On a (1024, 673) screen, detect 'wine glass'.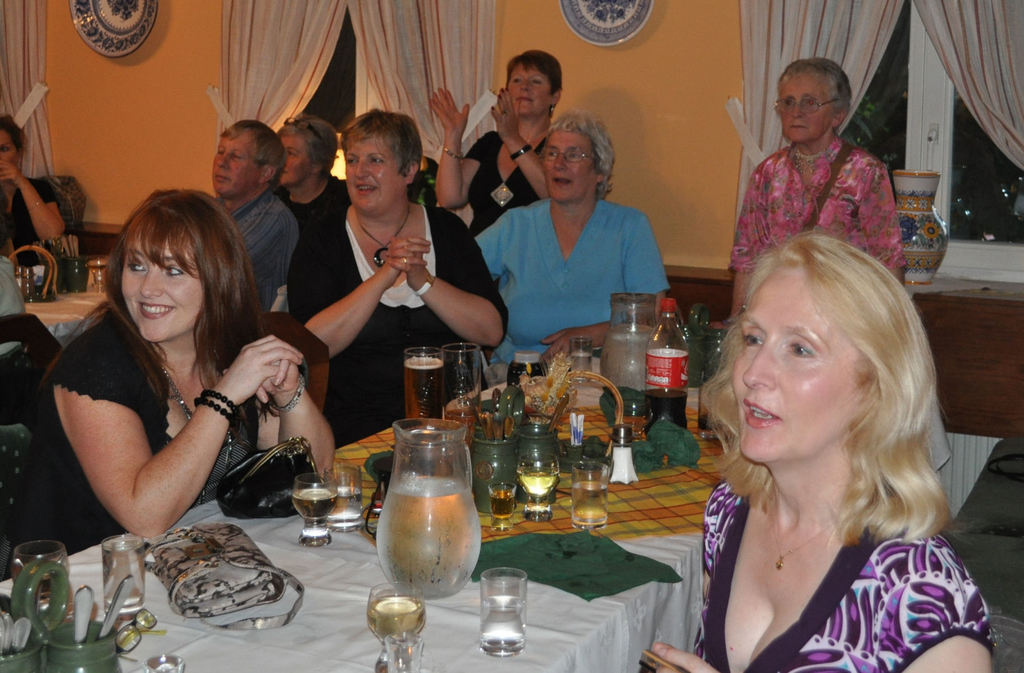
region(290, 471, 330, 544).
